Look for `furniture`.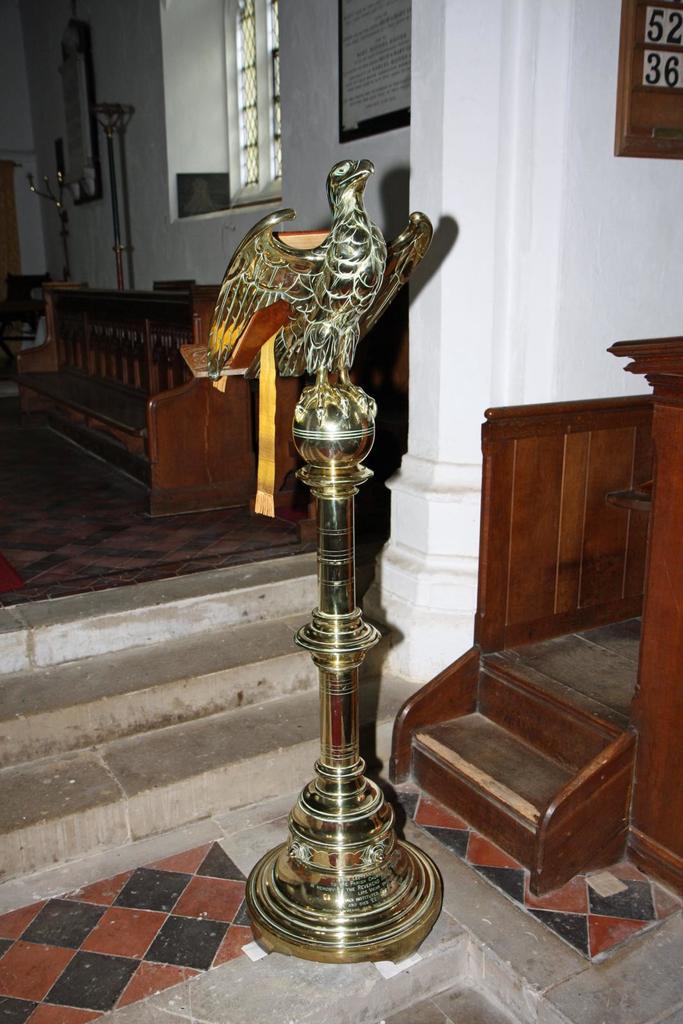
Found: pyautogui.locateOnScreen(0, 273, 48, 346).
